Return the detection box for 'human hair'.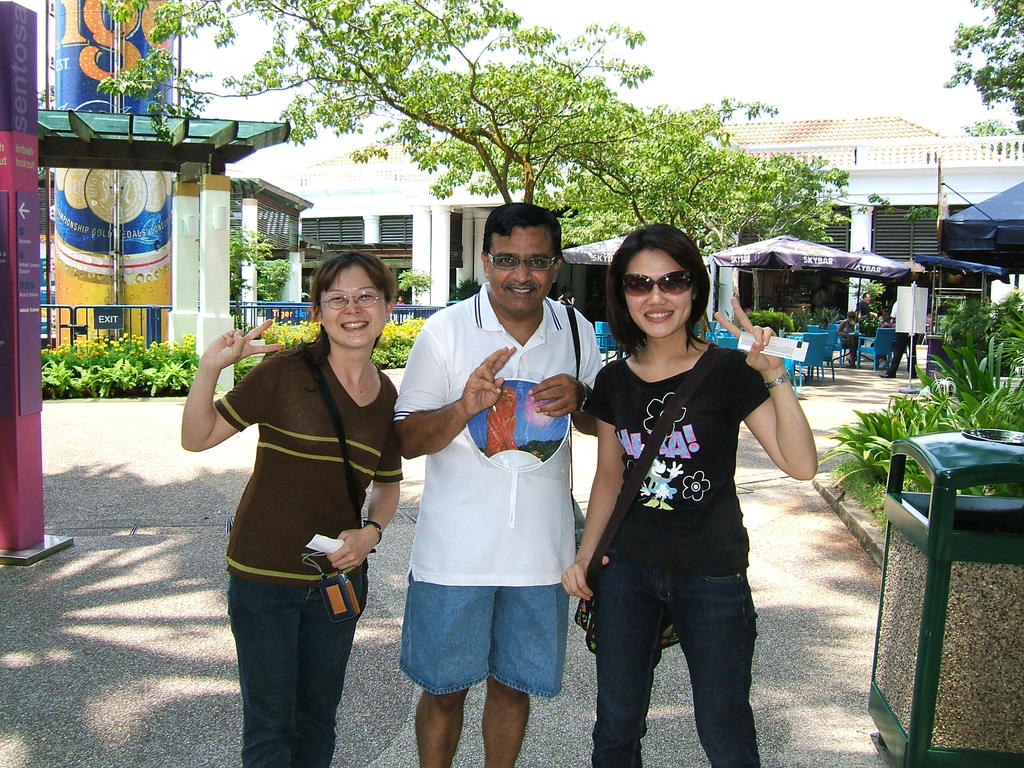
[x1=862, y1=292, x2=868, y2=301].
